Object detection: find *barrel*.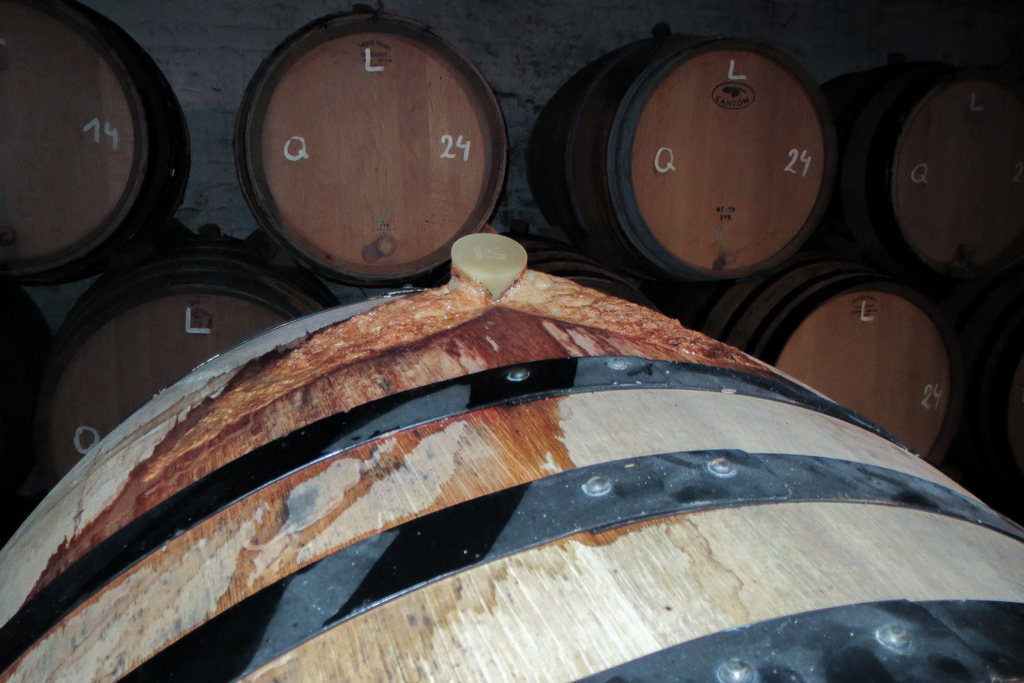
box(528, 25, 836, 299).
